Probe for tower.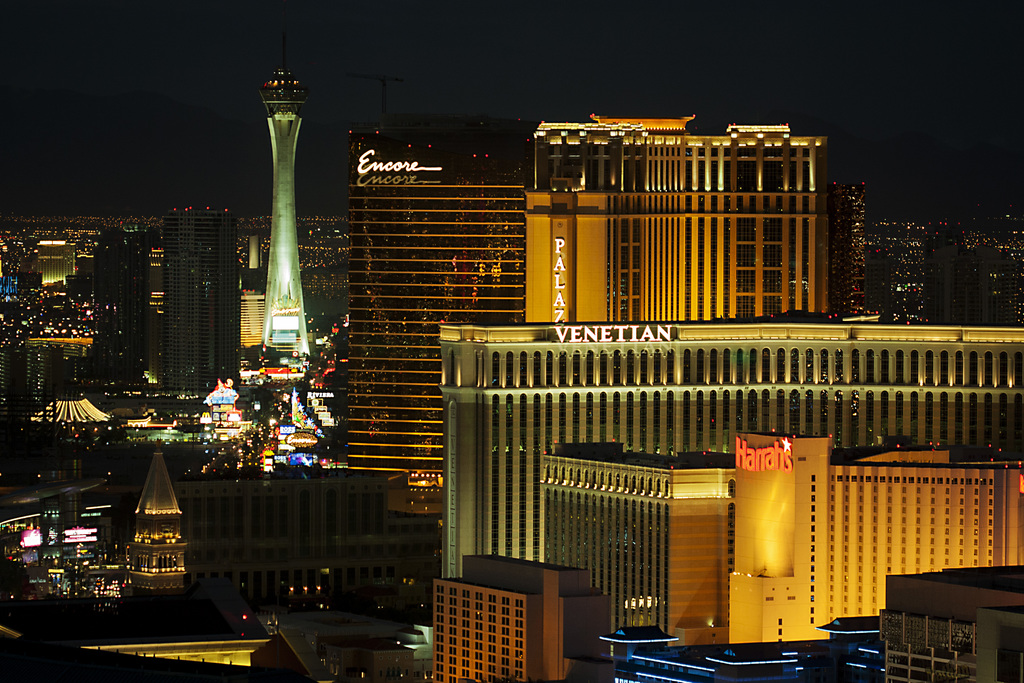
Probe result: locate(157, 213, 221, 390).
